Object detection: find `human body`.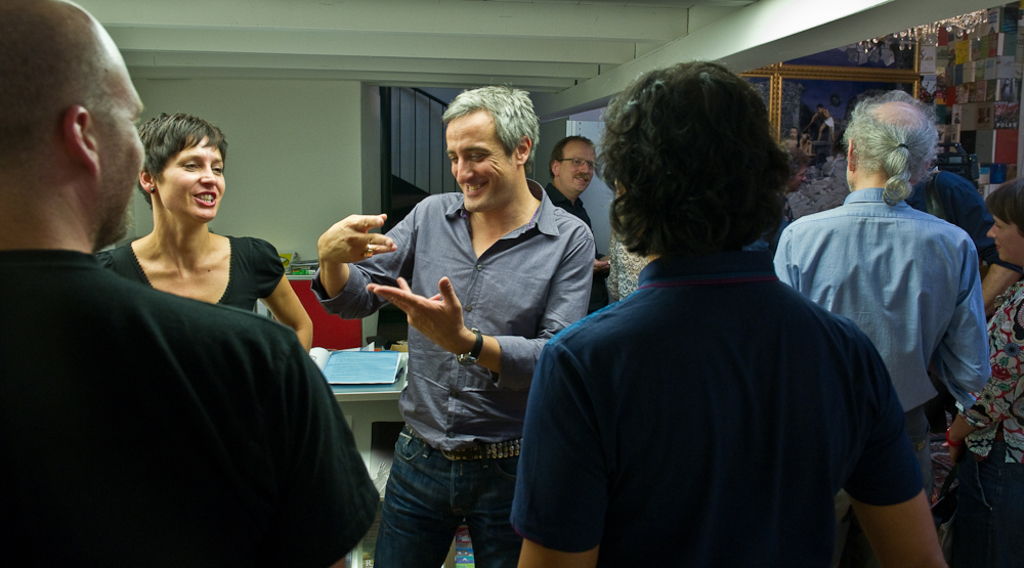
select_region(785, 141, 804, 199).
